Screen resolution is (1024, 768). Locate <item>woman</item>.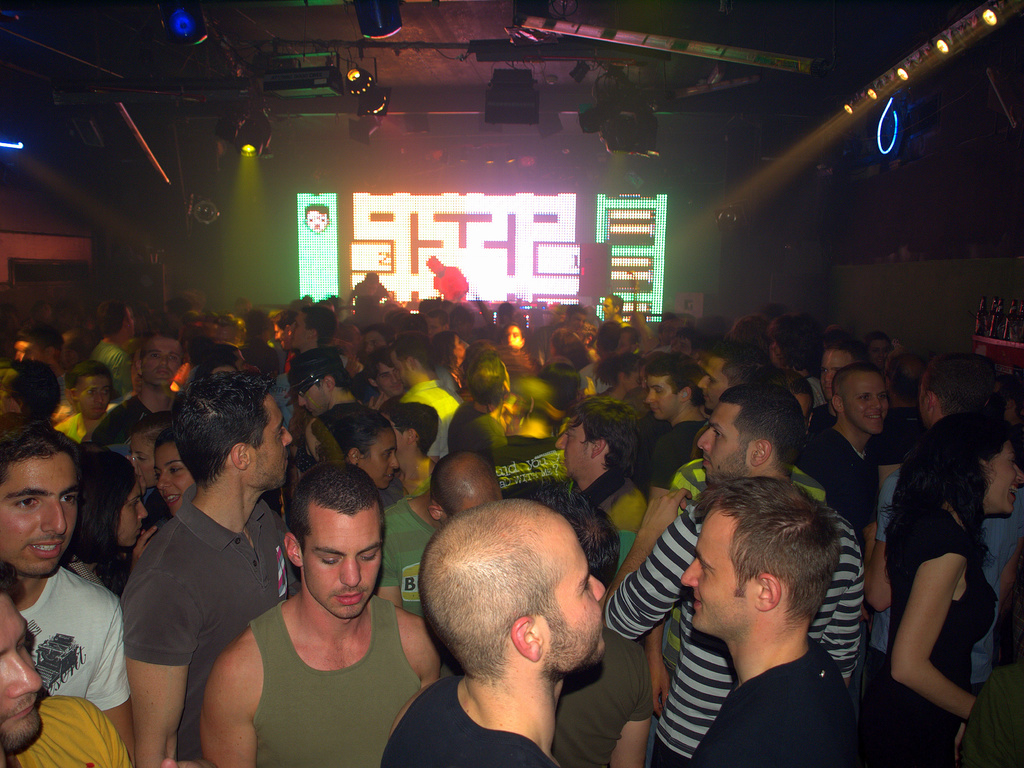
862 385 1011 761.
